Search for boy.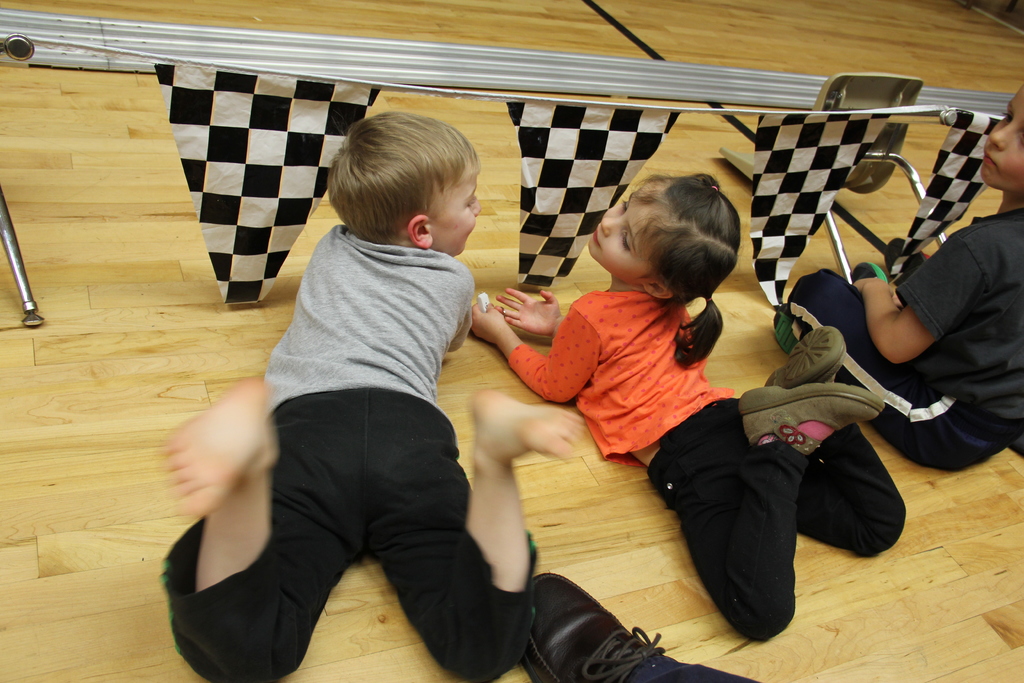
Found at rect(188, 92, 569, 654).
